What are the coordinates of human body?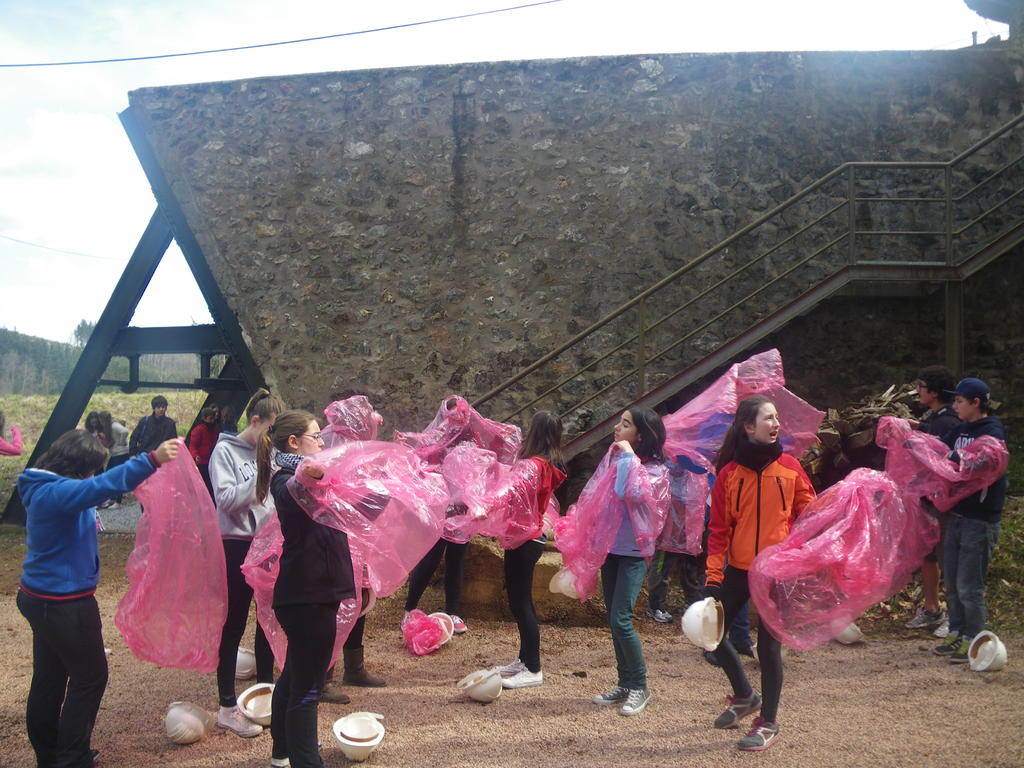
<region>701, 392, 824, 751</region>.
